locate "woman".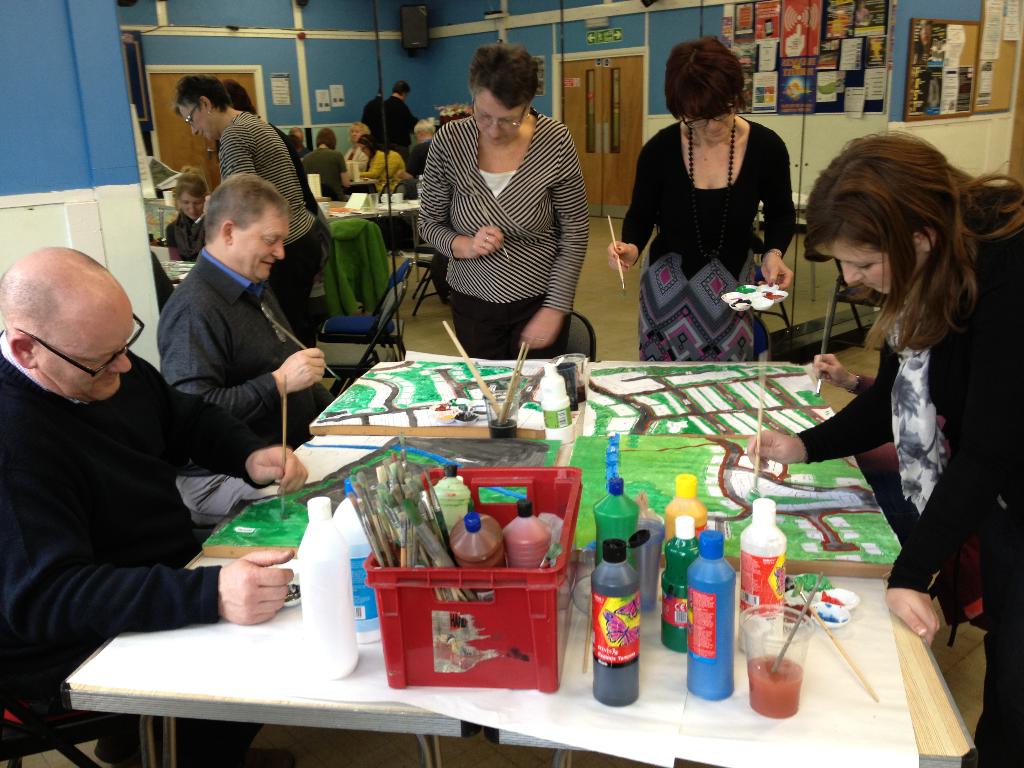
Bounding box: select_region(417, 45, 591, 366).
